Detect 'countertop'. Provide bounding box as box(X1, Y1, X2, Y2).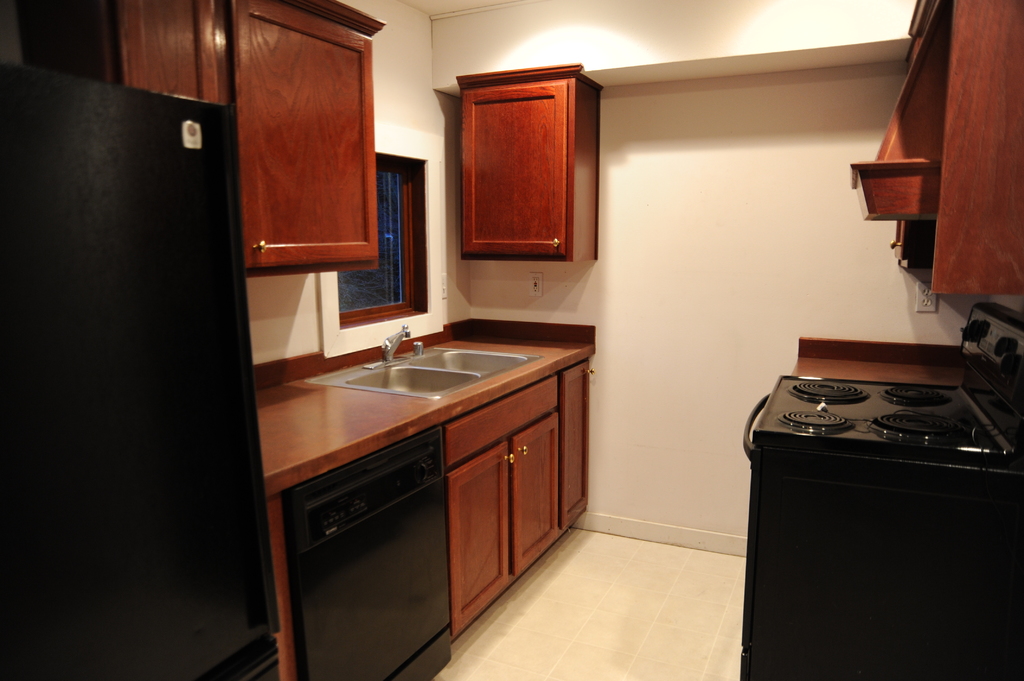
box(788, 356, 968, 387).
